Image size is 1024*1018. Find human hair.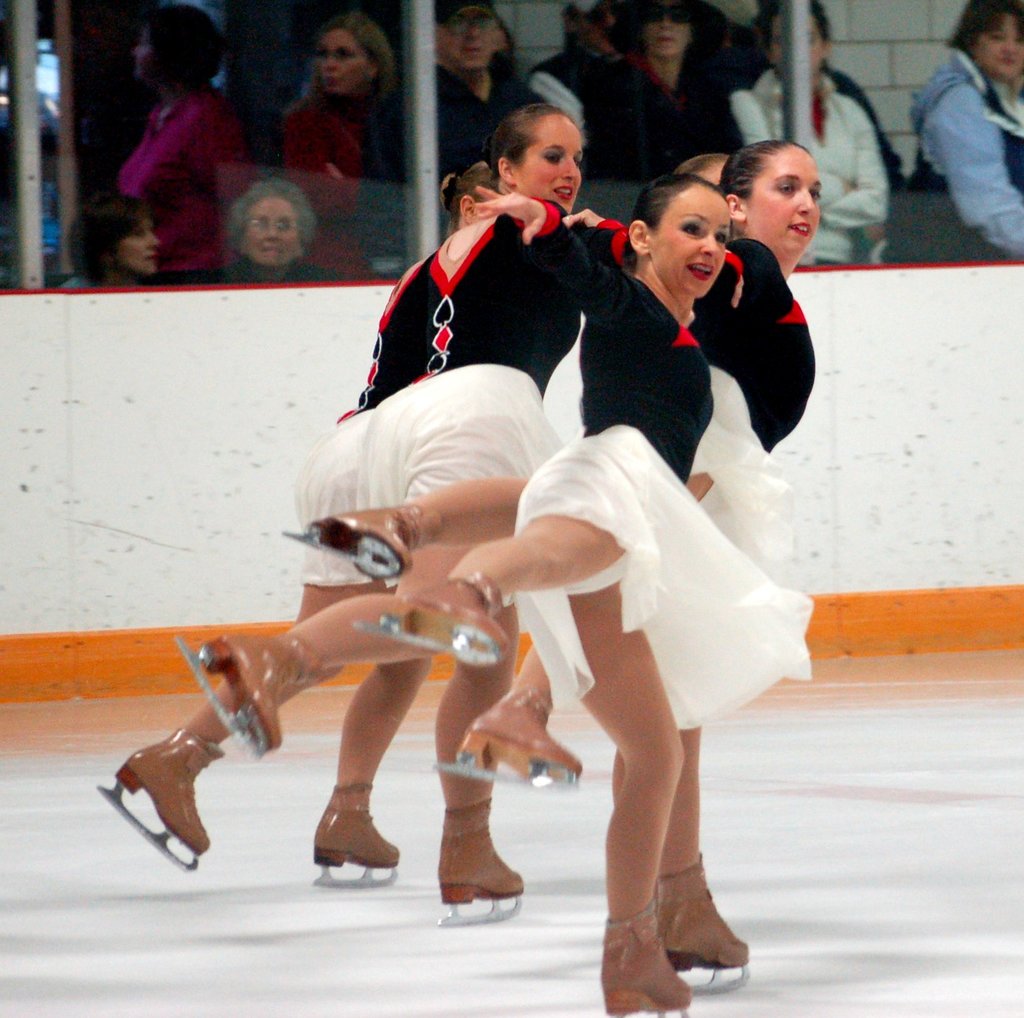
bbox(445, 159, 487, 225).
